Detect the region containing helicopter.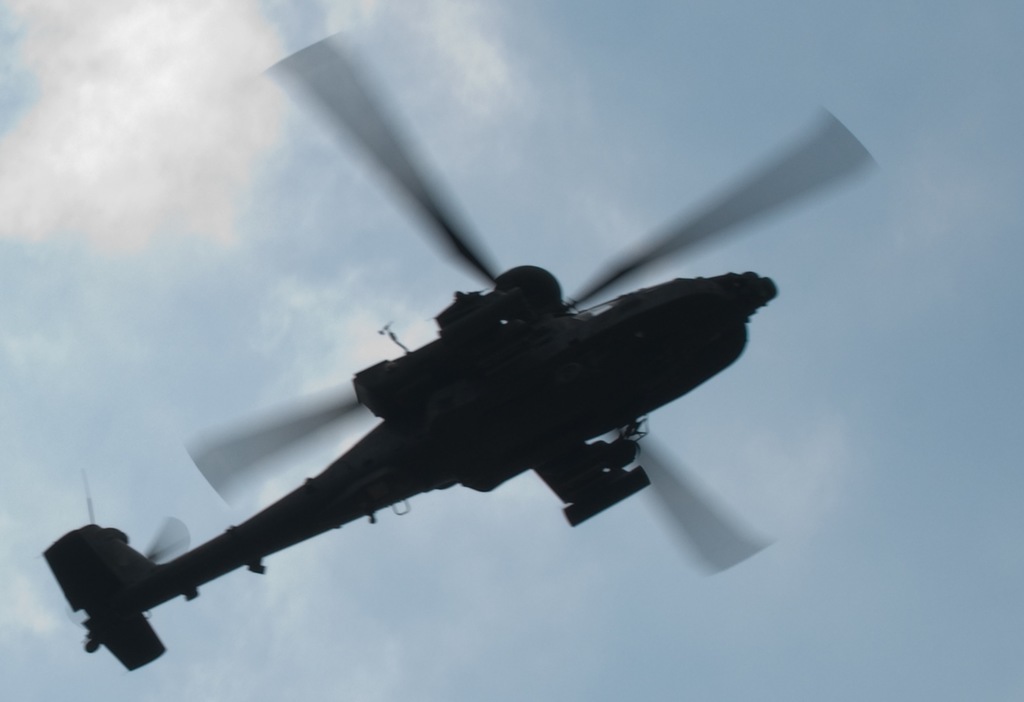
[left=38, top=56, right=886, bottom=640].
